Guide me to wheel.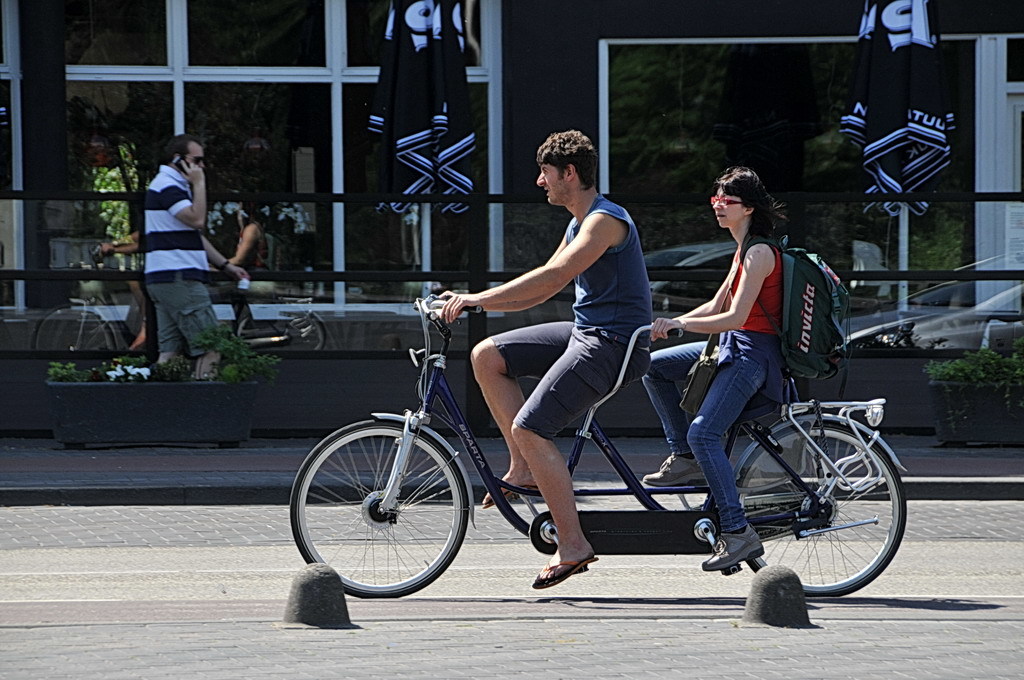
Guidance: 289/421/467/595.
